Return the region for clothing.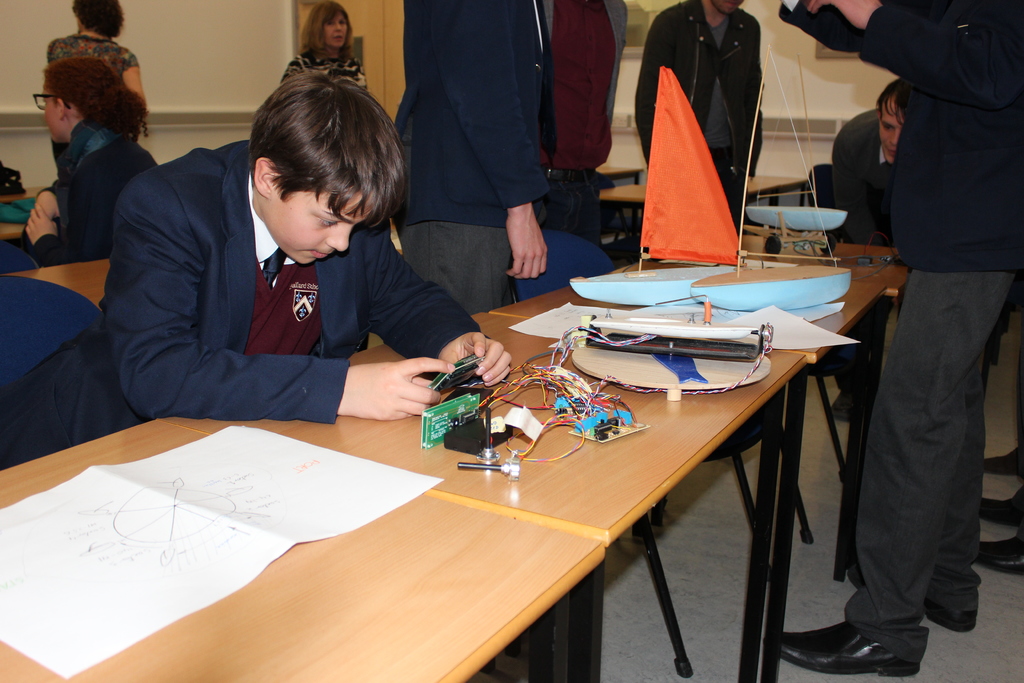
bbox=(808, 103, 915, 236).
